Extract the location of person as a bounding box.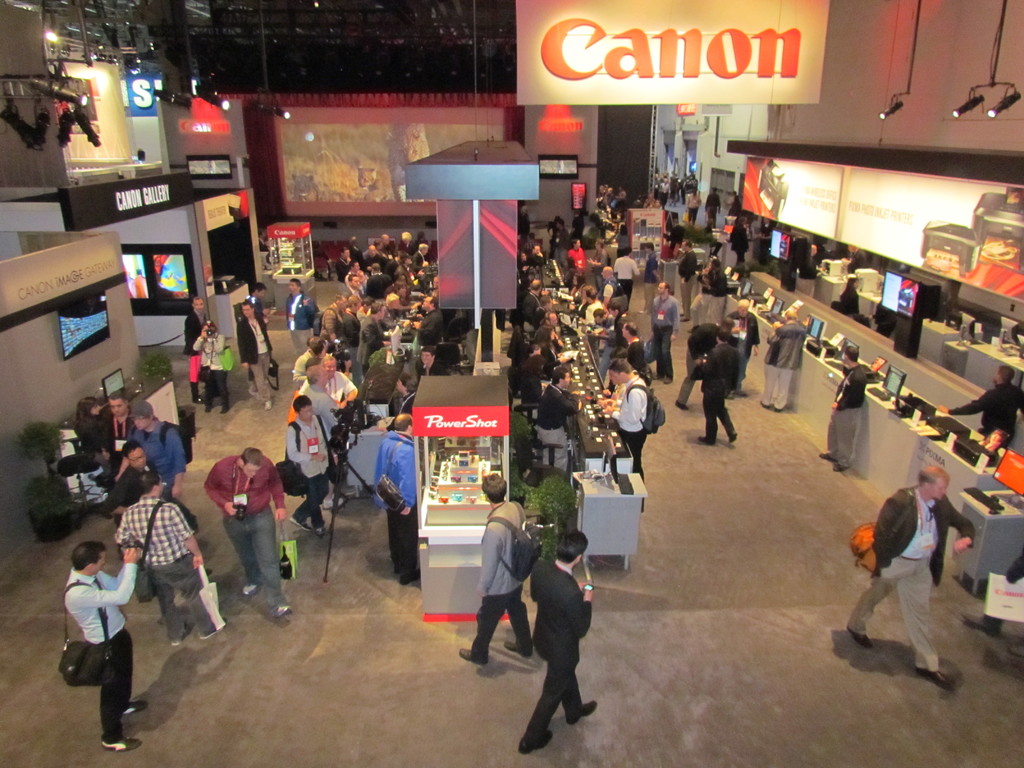
(532,323,560,371).
